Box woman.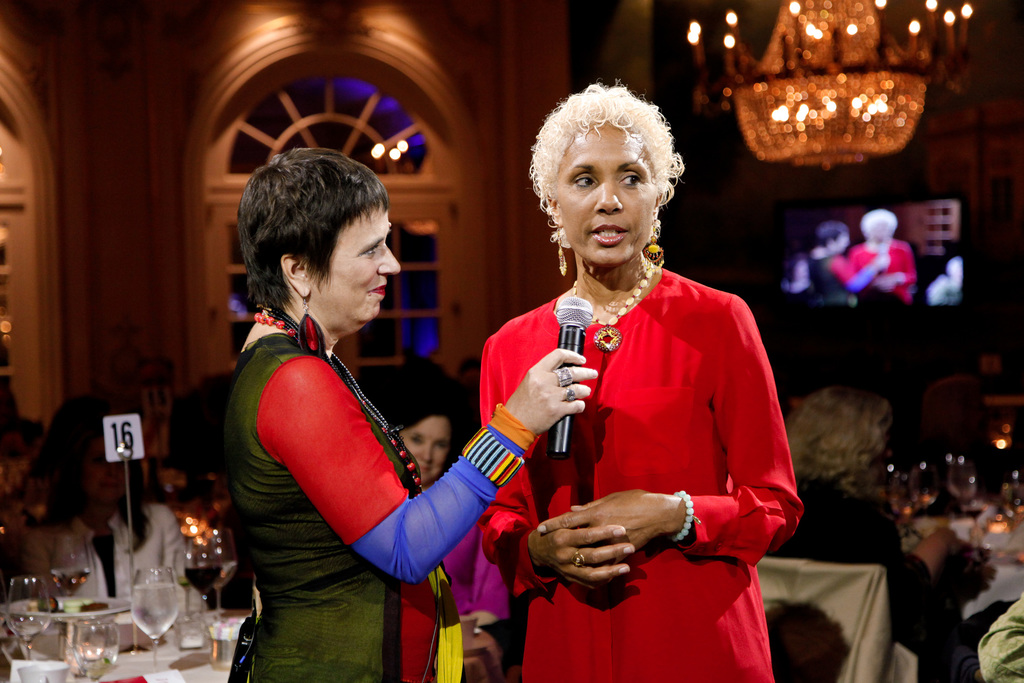
[x1=375, y1=384, x2=510, y2=632].
